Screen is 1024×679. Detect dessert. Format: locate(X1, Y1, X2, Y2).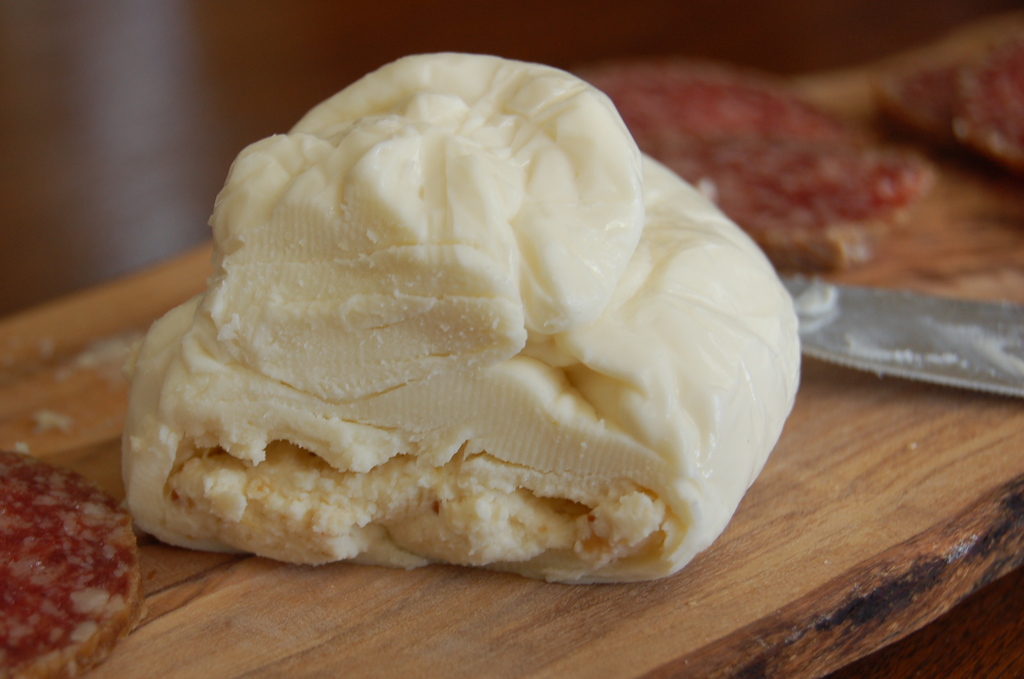
locate(588, 65, 938, 272).
